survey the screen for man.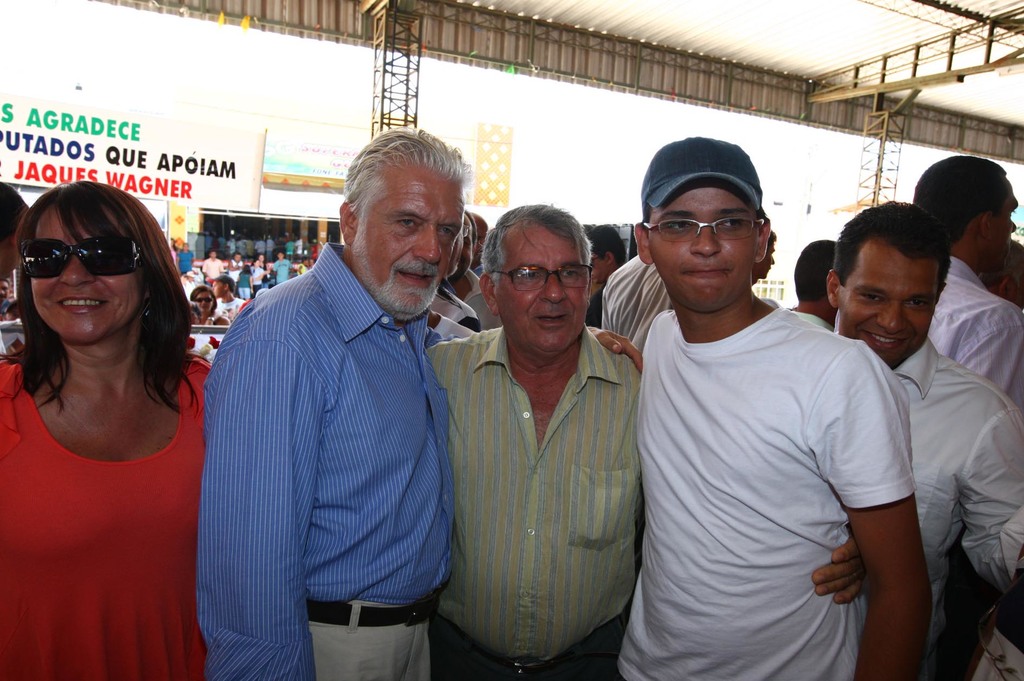
Survey found: <region>427, 223, 484, 328</region>.
